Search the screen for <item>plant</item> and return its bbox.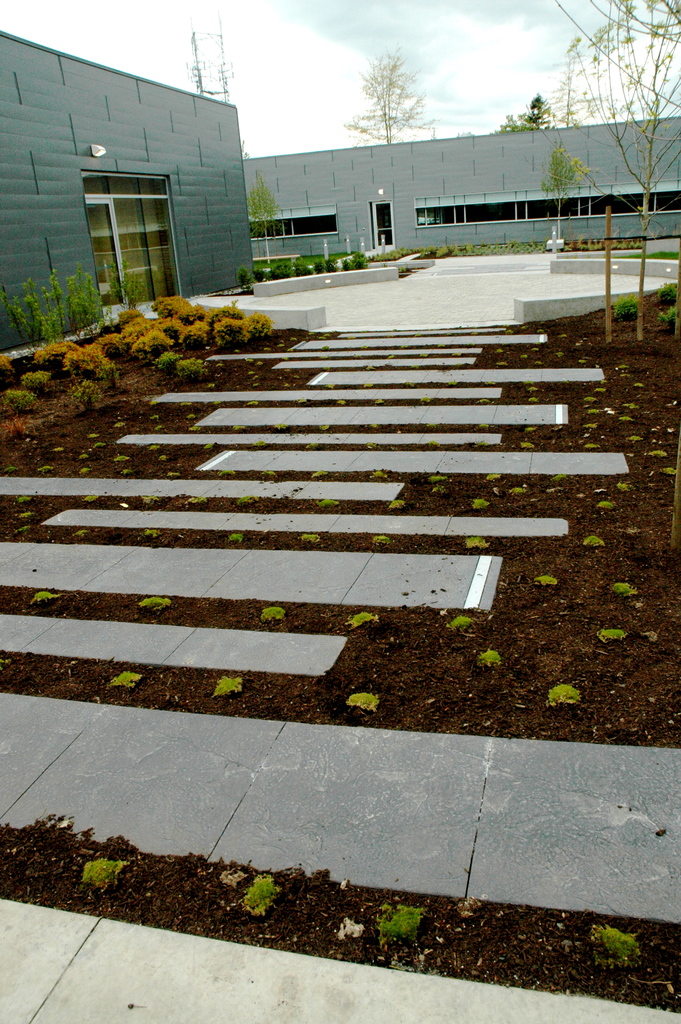
Found: bbox(296, 392, 310, 406).
